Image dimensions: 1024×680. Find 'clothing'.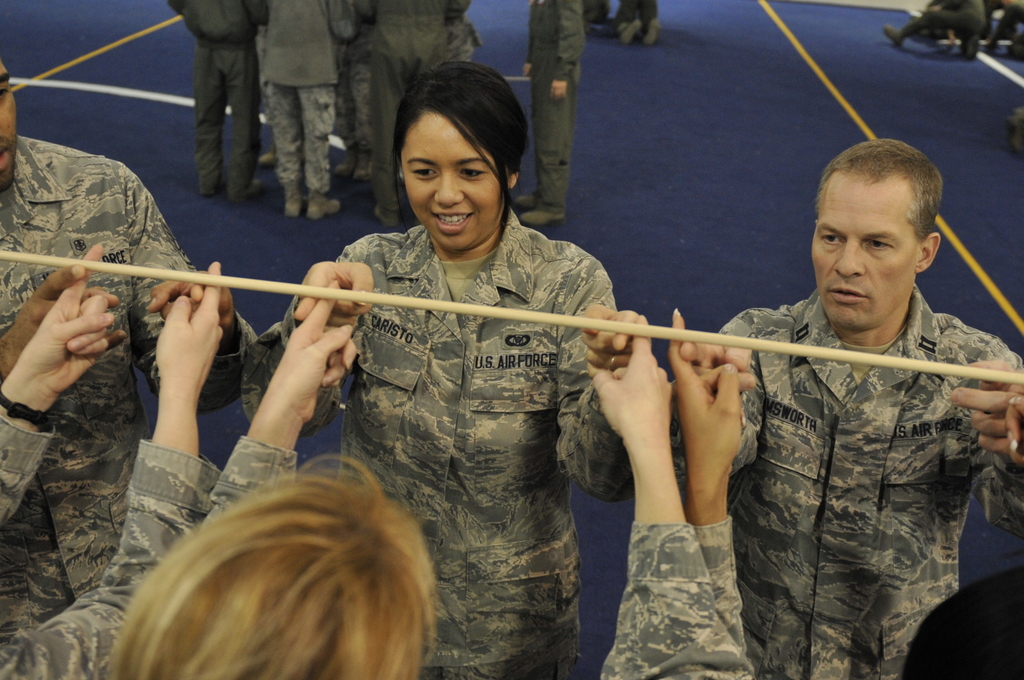
bbox(0, 130, 262, 667).
